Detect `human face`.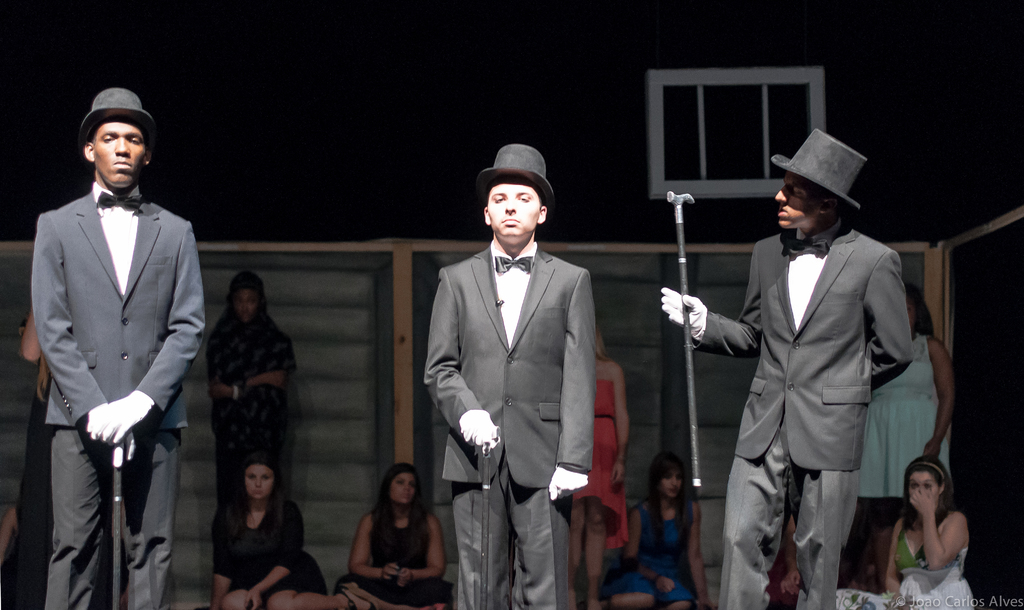
Detected at bbox=(389, 474, 415, 504).
